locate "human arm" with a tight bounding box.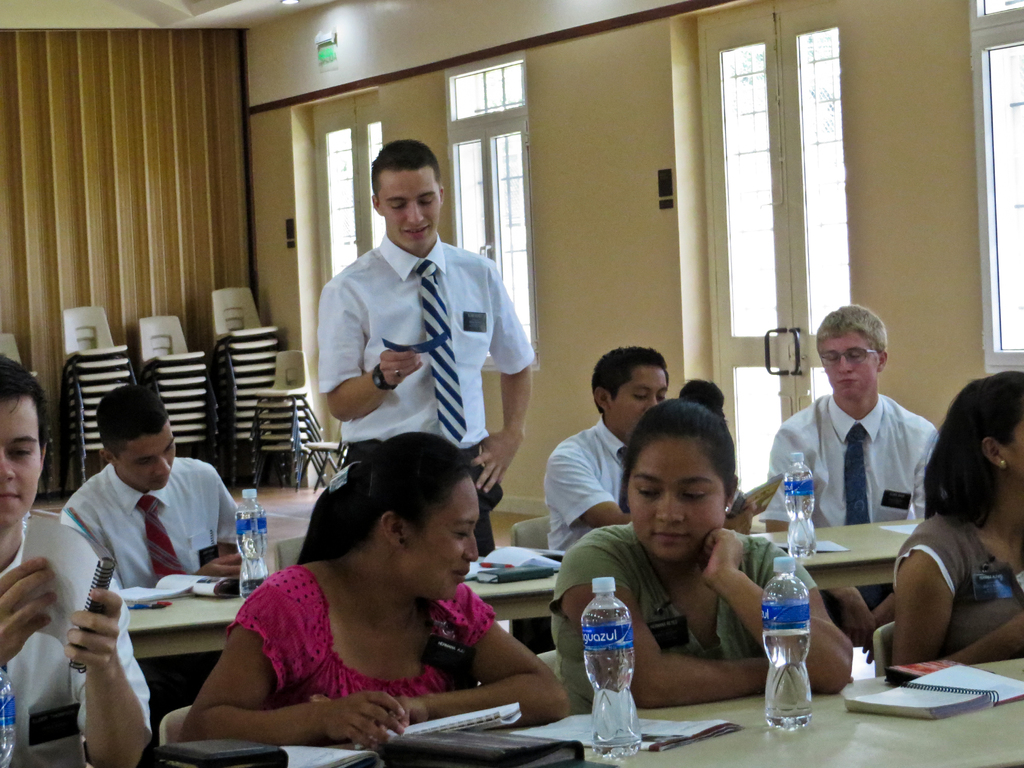
(x1=176, y1=554, x2=255, y2=585).
